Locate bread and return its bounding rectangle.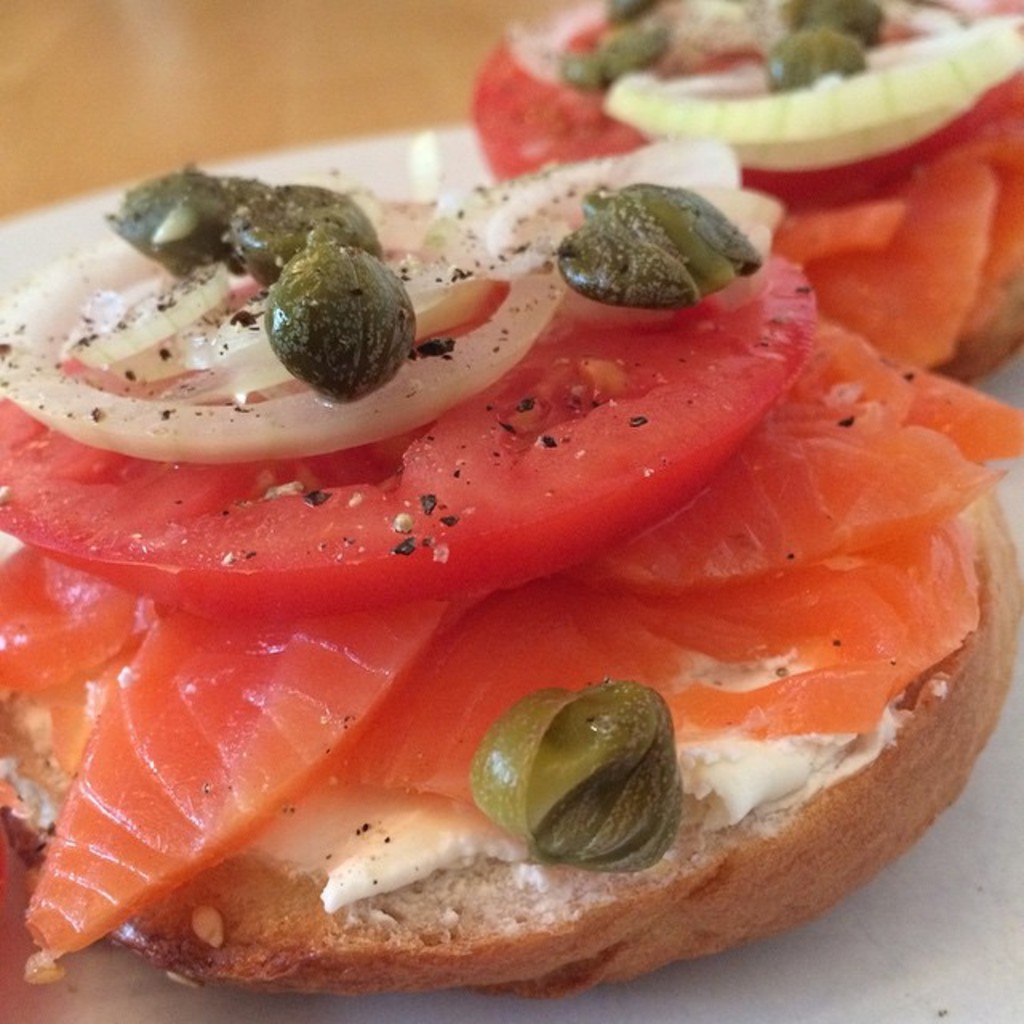
928/256/1022/379.
